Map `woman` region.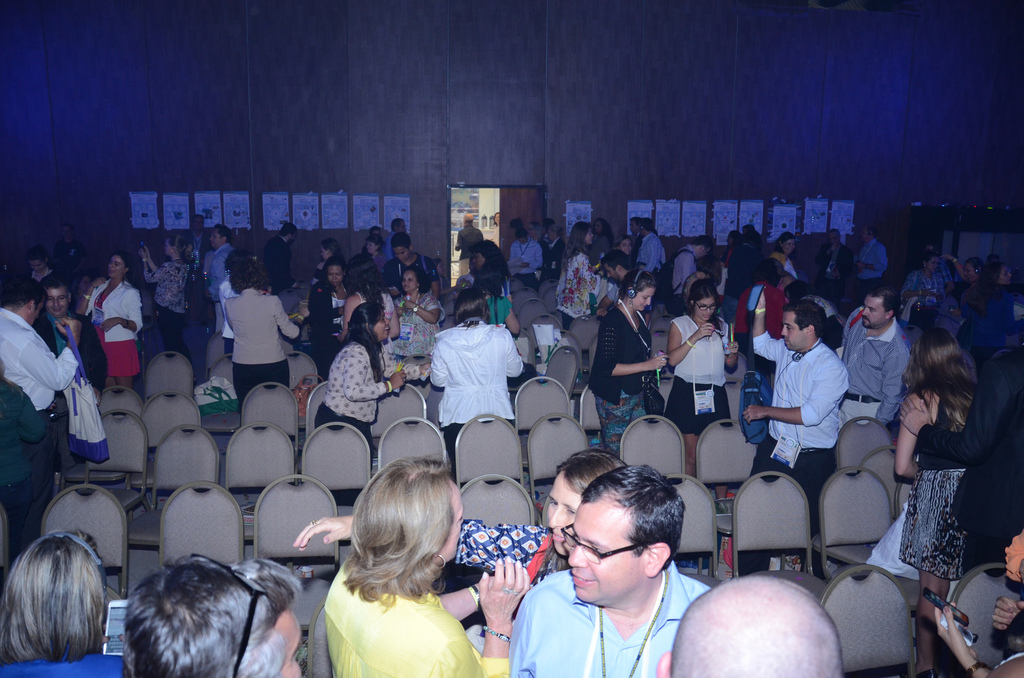
Mapped to [left=426, top=289, right=526, bottom=458].
